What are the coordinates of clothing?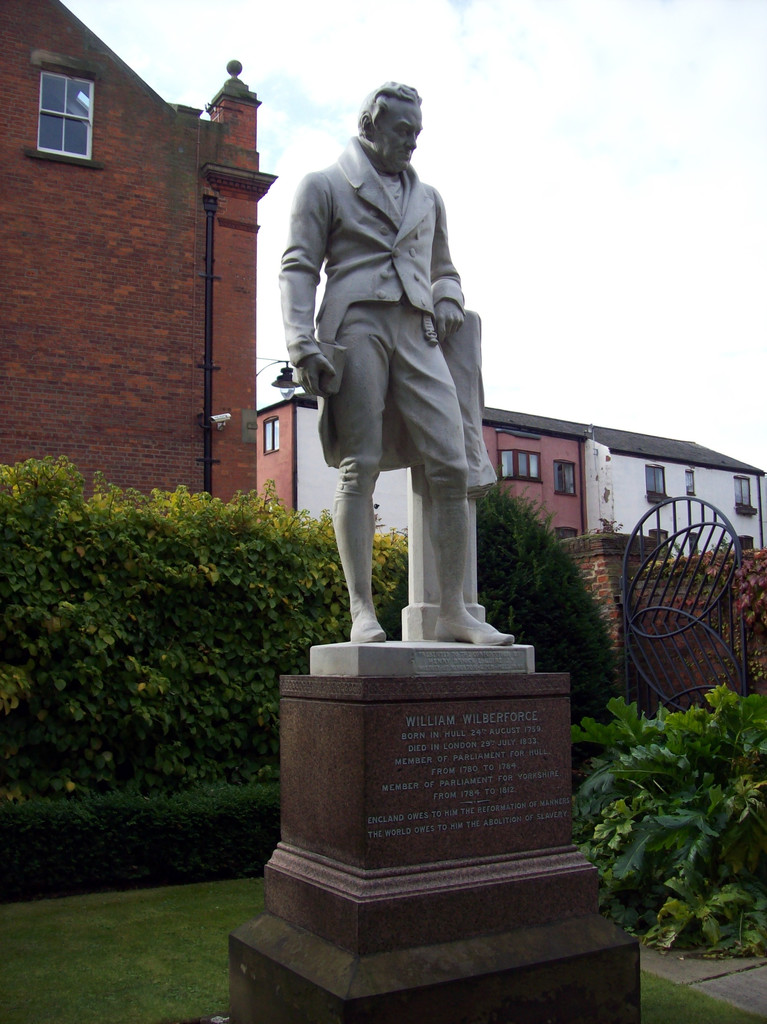
(left=271, top=74, right=511, bottom=614).
